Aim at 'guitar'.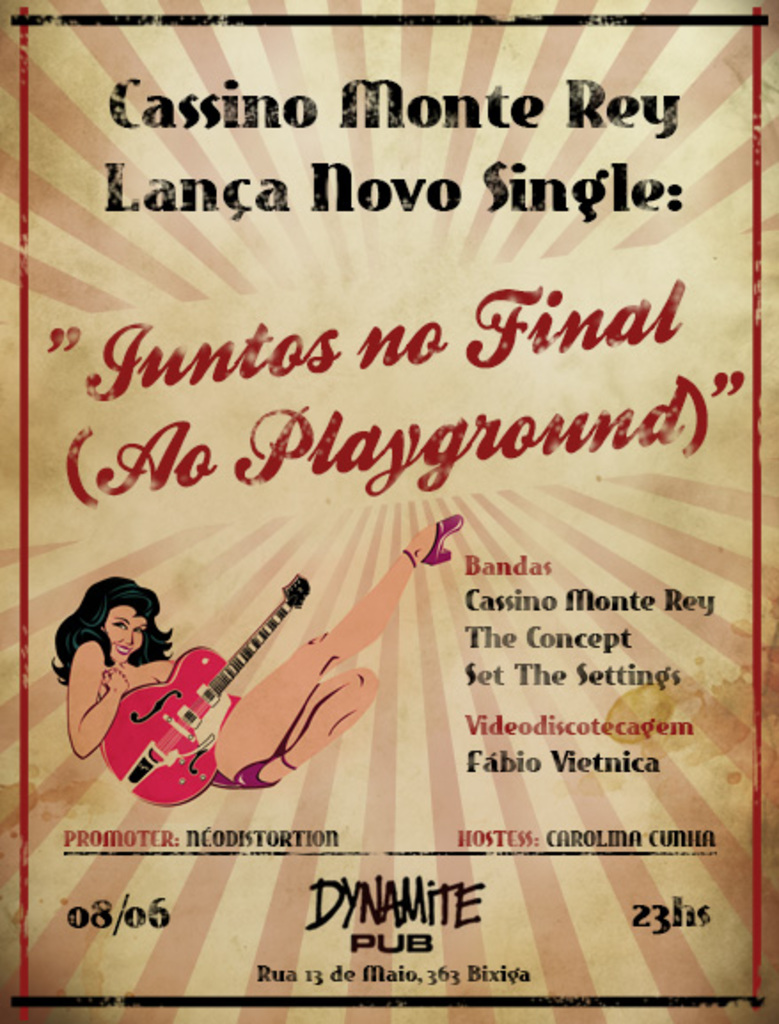
Aimed at box(98, 563, 316, 802).
